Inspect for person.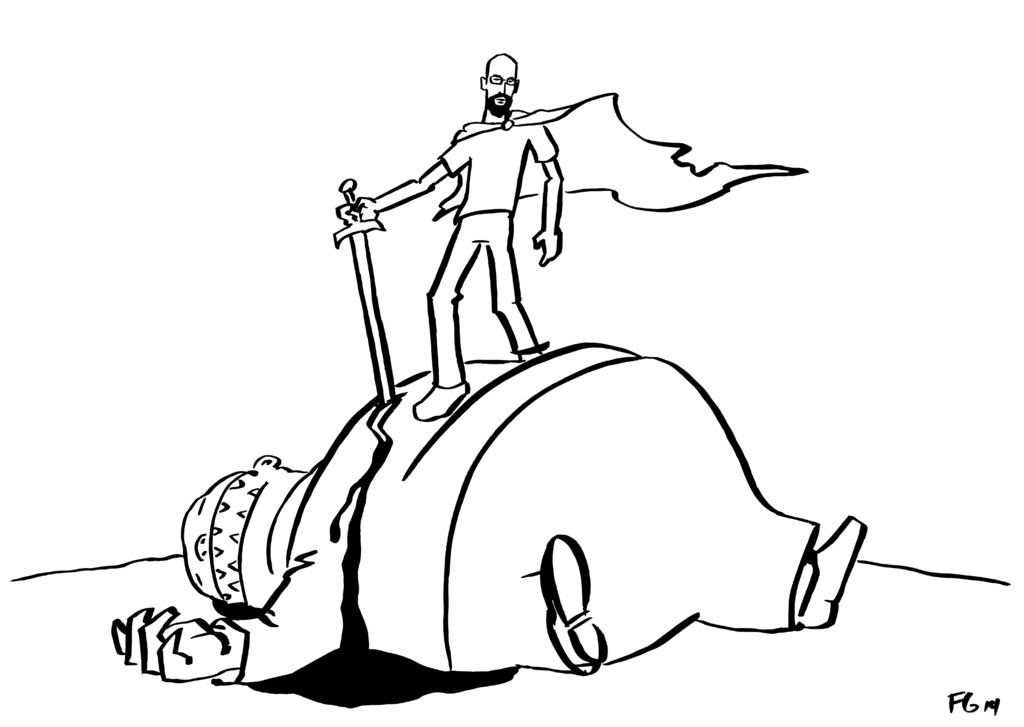
Inspection: locate(332, 48, 566, 421).
